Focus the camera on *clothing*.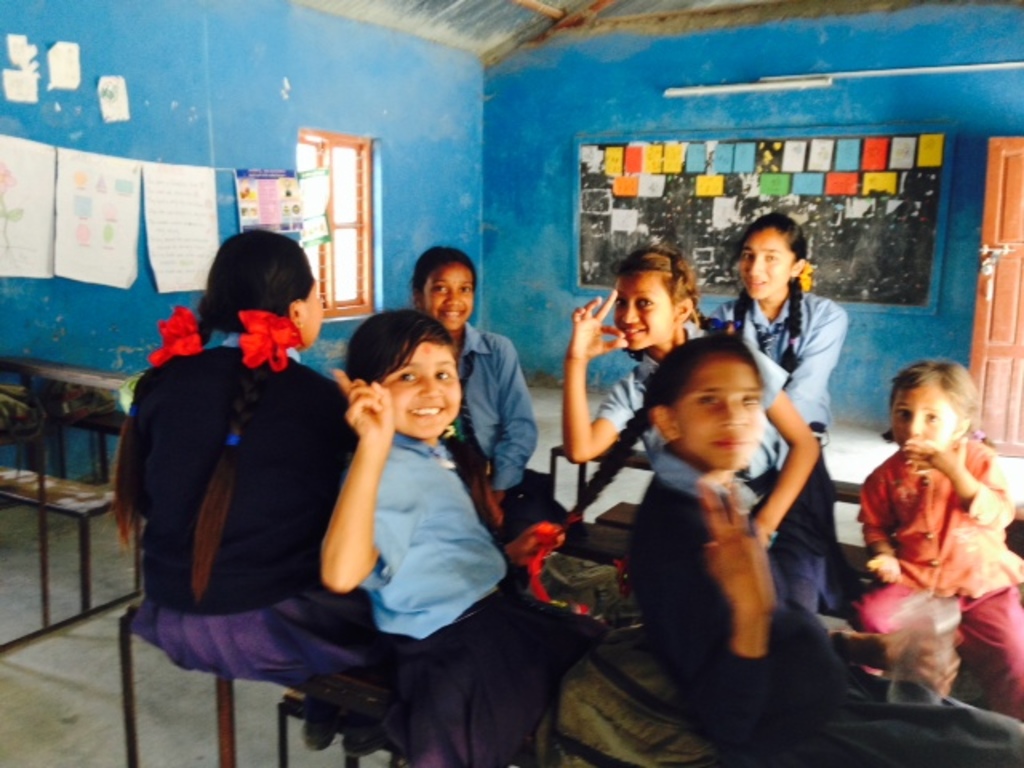
Focus region: 714,302,854,598.
